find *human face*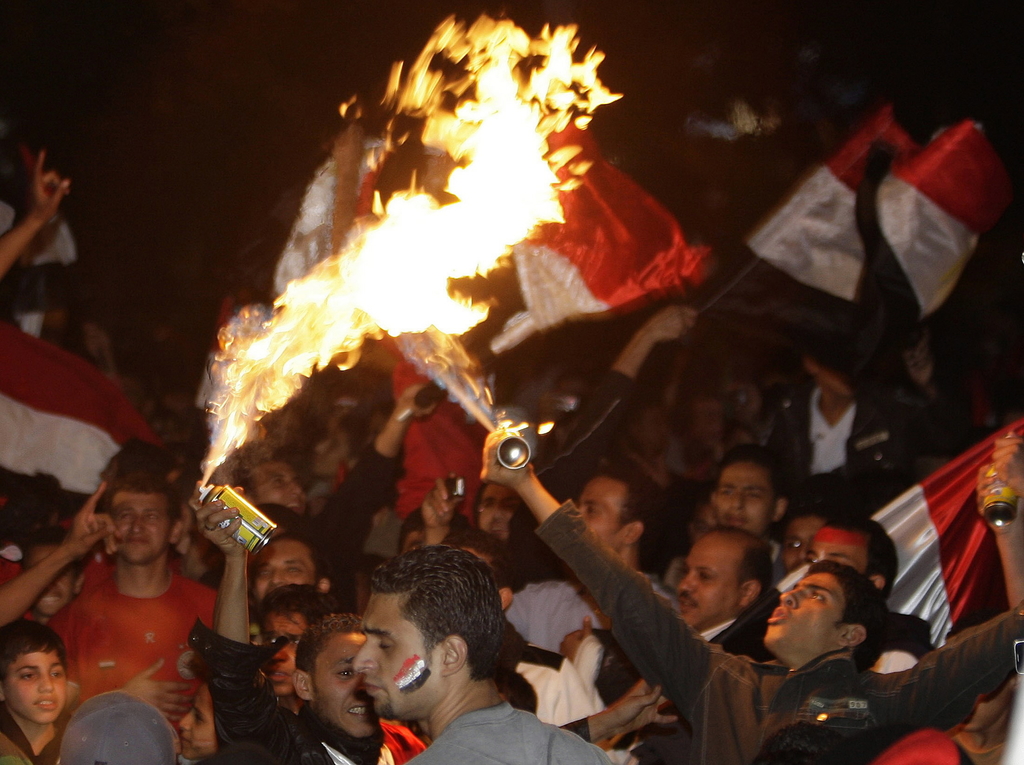
left=109, top=493, right=170, bottom=561
